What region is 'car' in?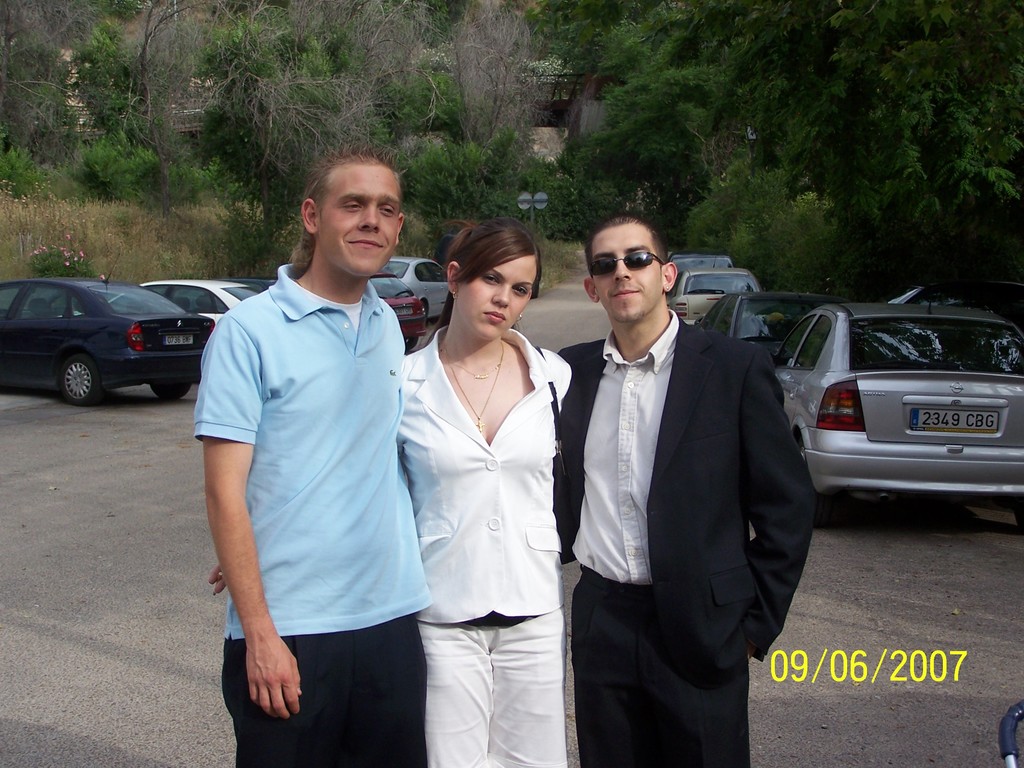
crop(701, 292, 843, 354).
